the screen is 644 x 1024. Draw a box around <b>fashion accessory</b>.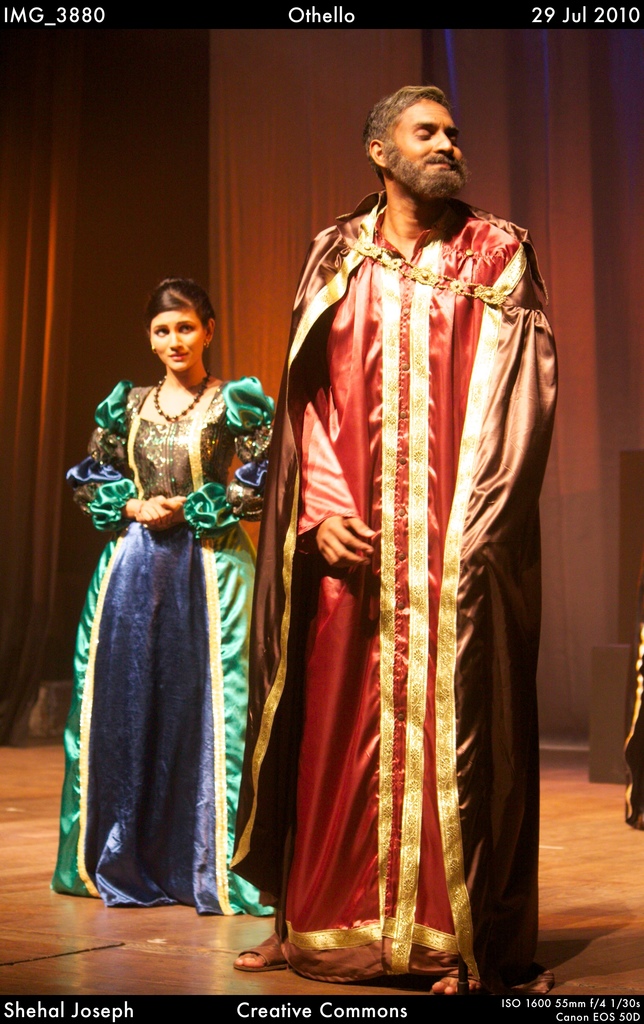
x1=150 y1=344 x2=159 y2=355.
